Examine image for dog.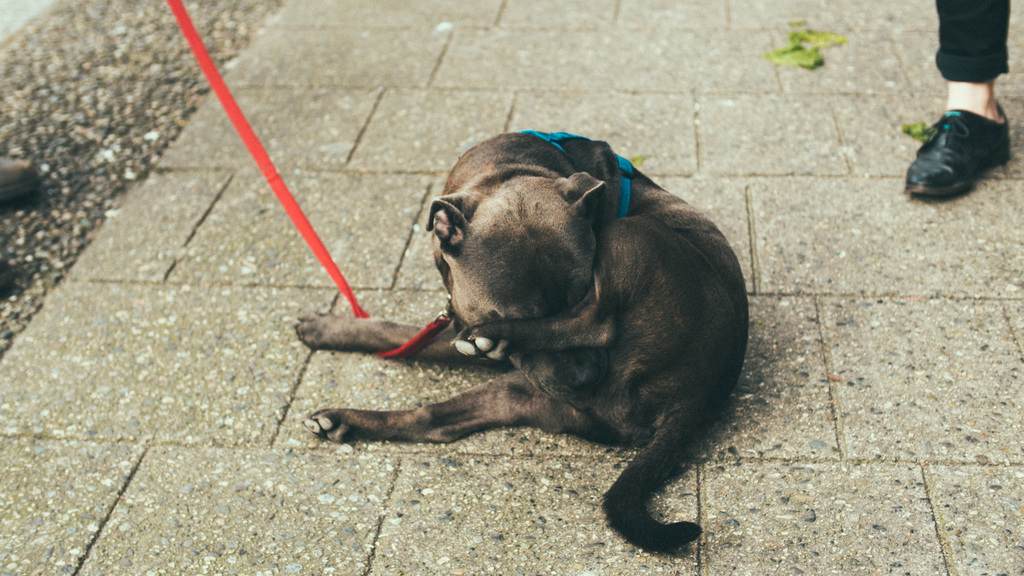
Examination result: pyautogui.locateOnScreen(294, 128, 751, 557).
